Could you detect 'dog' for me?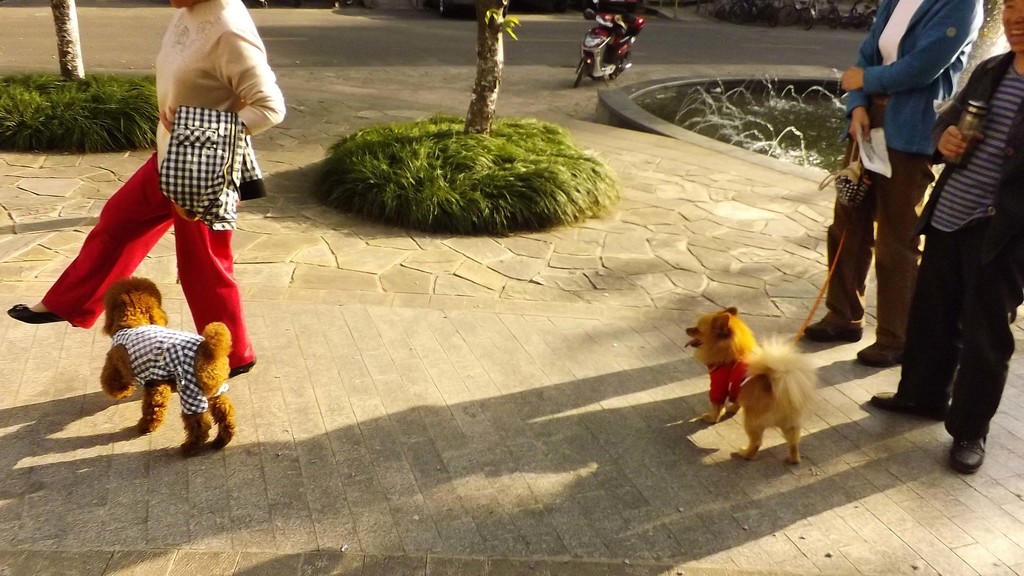
Detection result: 94, 278, 236, 456.
